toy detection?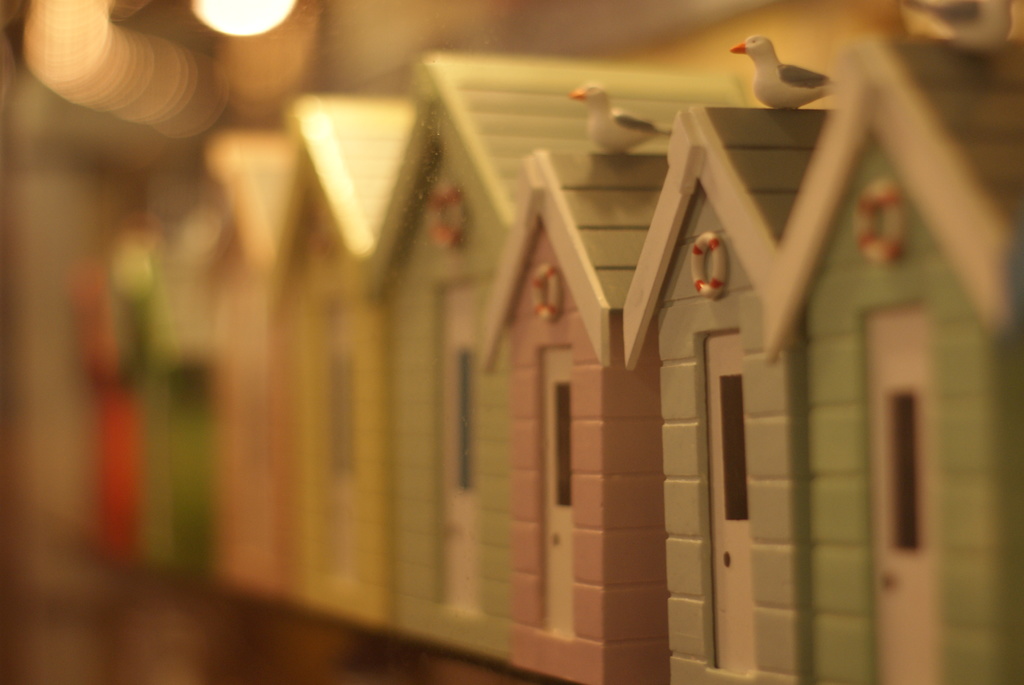
[left=52, top=41, right=1022, bottom=684]
